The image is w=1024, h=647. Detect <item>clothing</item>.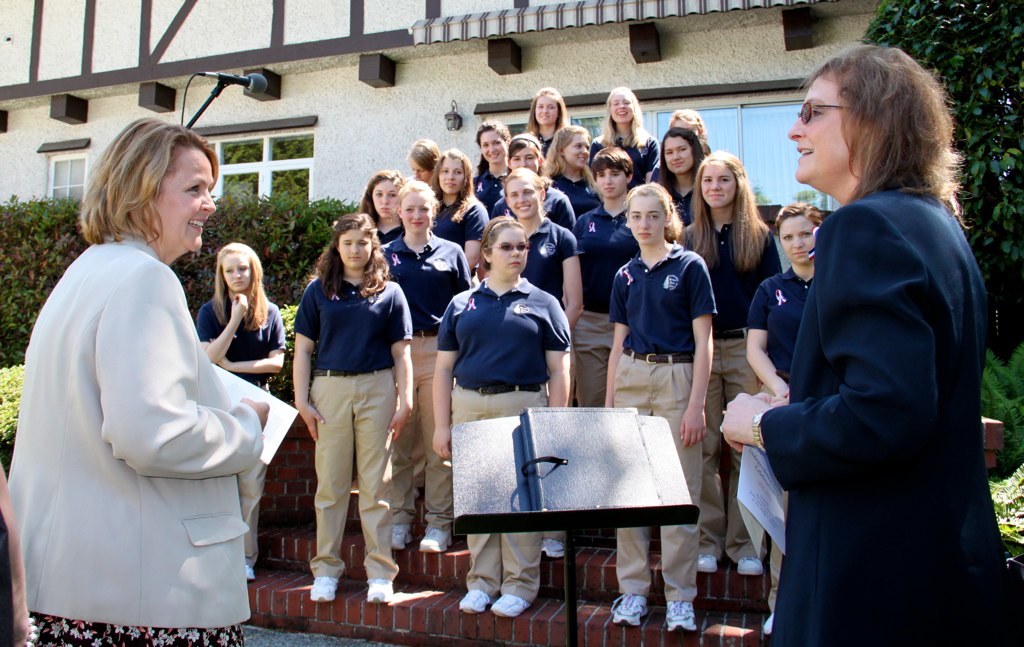
Detection: <bbox>512, 223, 582, 305</bbox>.
